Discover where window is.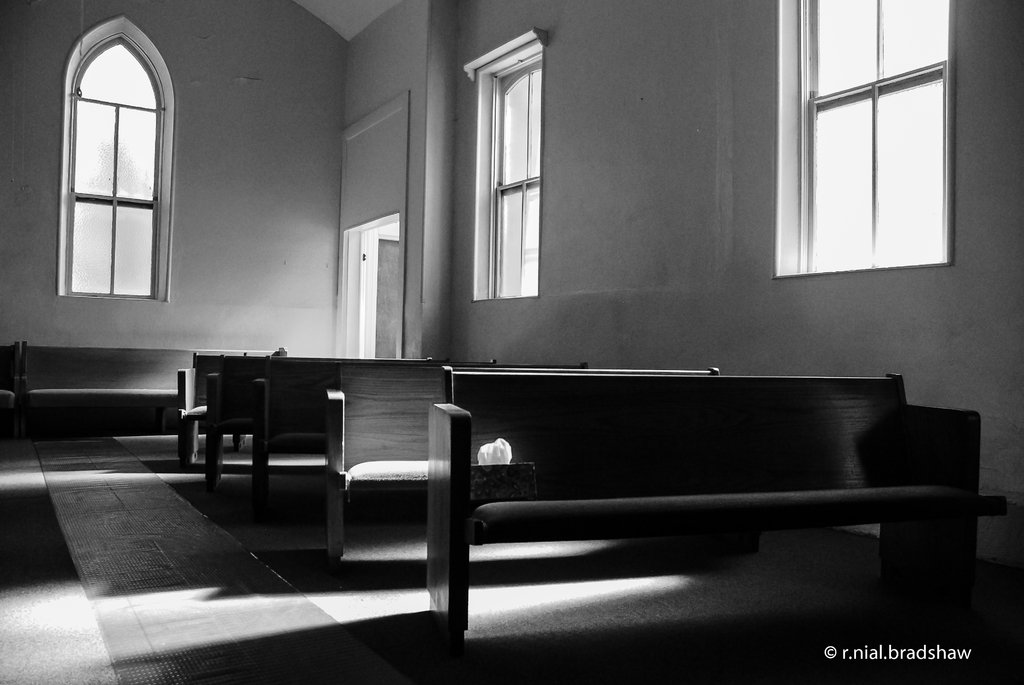
Discovered at BBox(477, 42, 545, 297).
